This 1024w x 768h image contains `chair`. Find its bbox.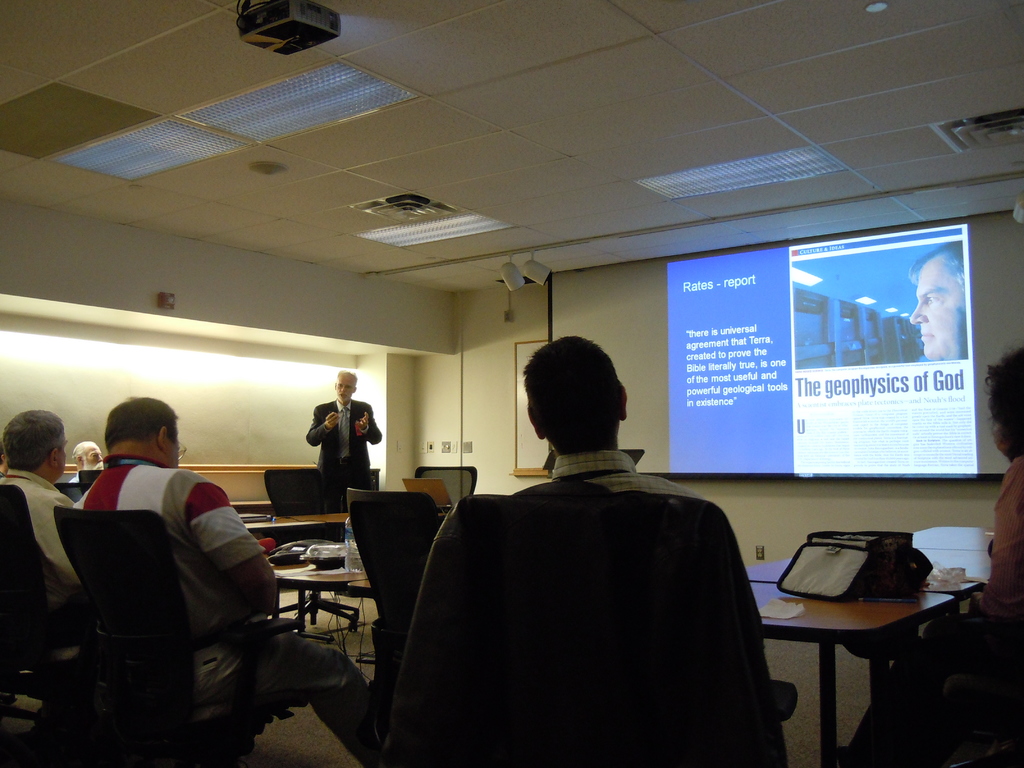
x1=403 y1=490 x2=800 y2=767.
